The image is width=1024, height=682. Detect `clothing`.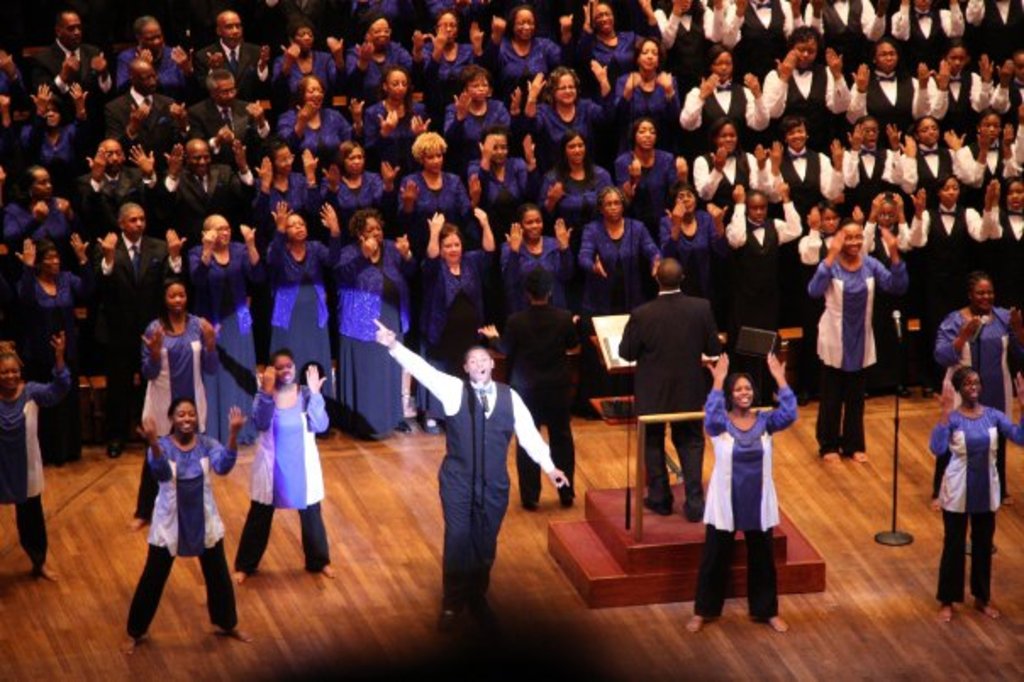
Detection: box=[27, 37, 112, 103].
